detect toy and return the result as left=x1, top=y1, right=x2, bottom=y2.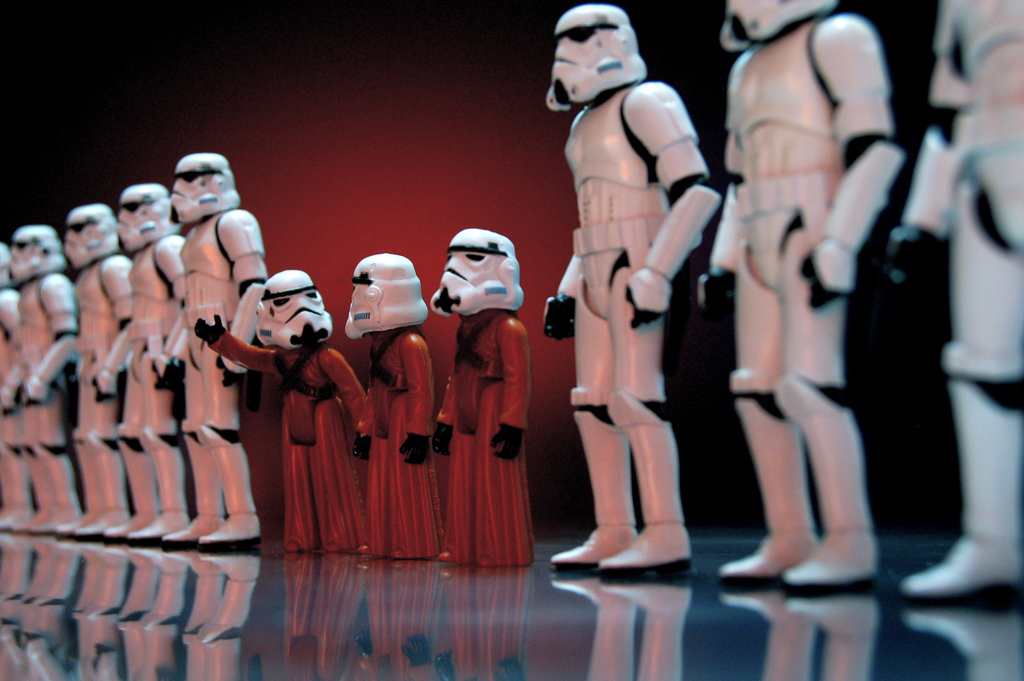
left=884, top=0, right=1023, bottom=617.
